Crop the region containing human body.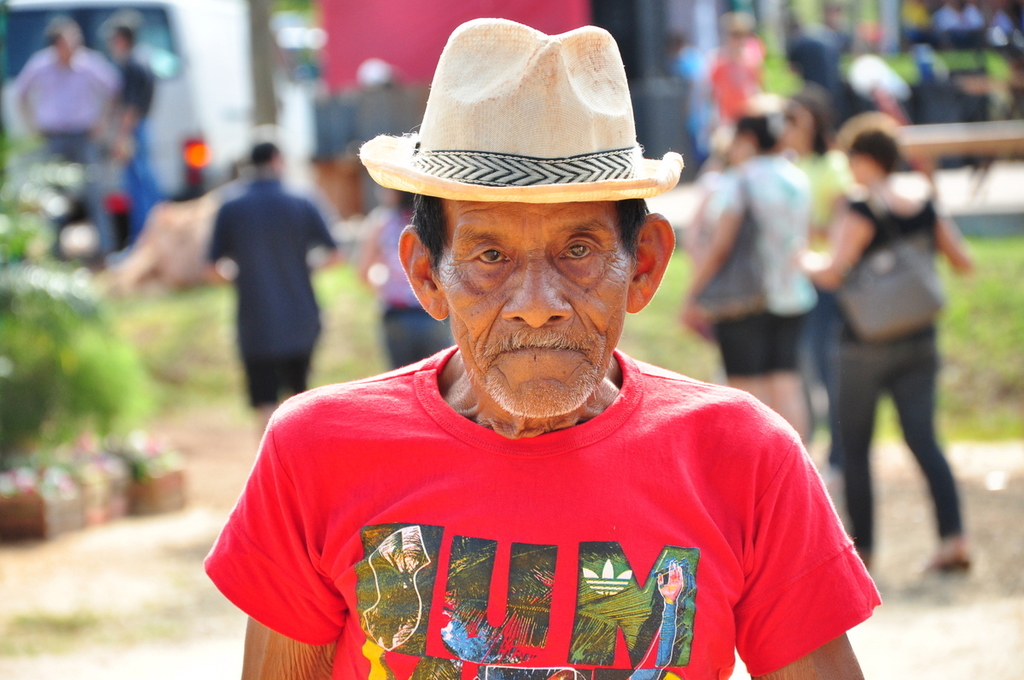
Crop region: [357,206,455,366].
